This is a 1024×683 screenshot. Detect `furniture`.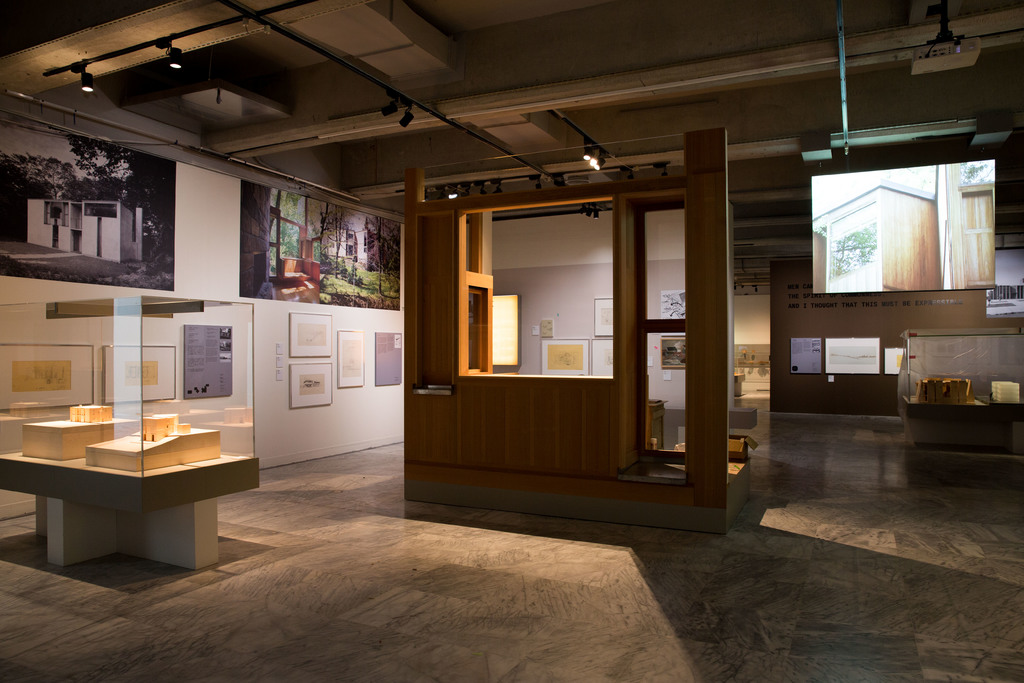
[x1=643, y1=397, x2=668, y2=451].
